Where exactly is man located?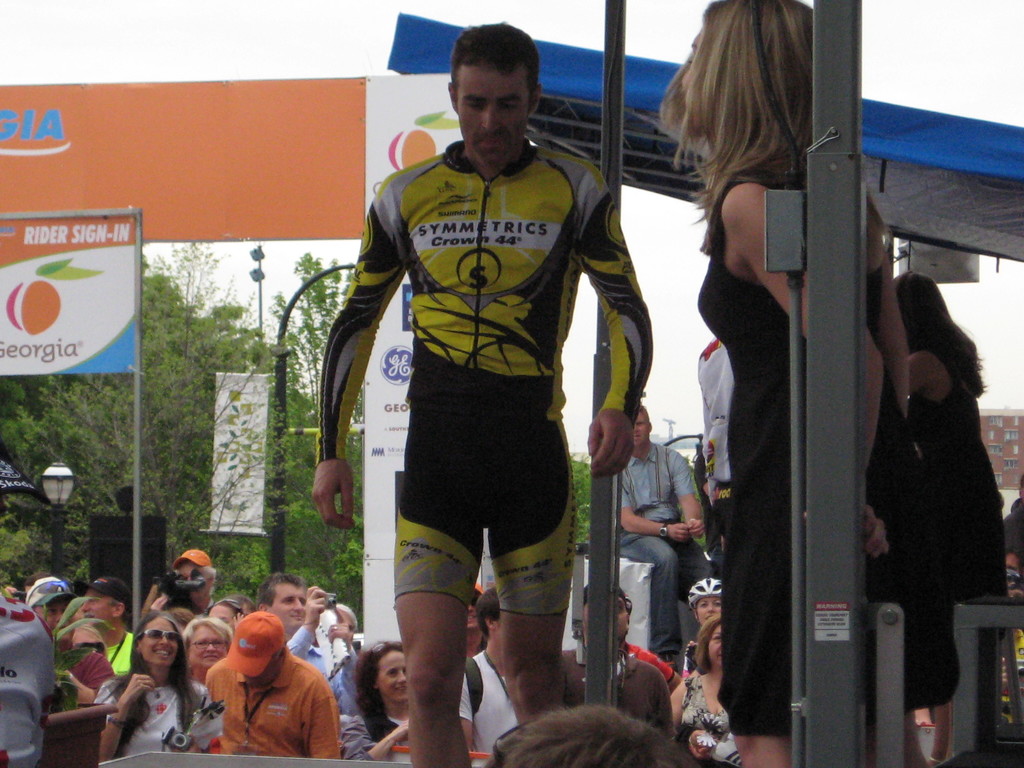
Its bounding box is select_region(24, 570, 78, 712).
